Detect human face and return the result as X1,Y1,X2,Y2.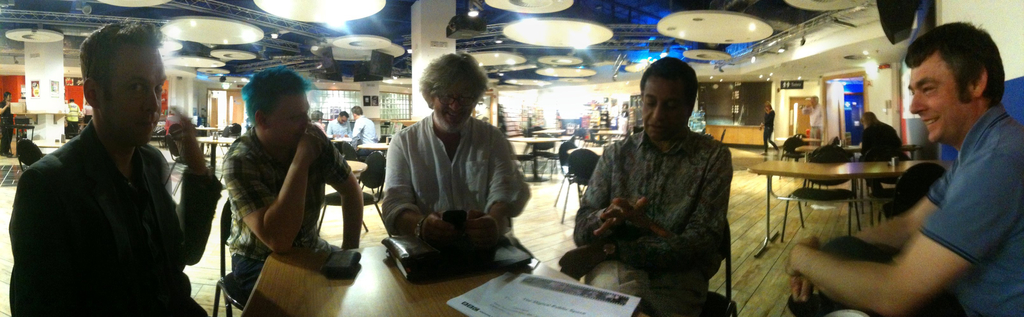
909,58,976,144.
